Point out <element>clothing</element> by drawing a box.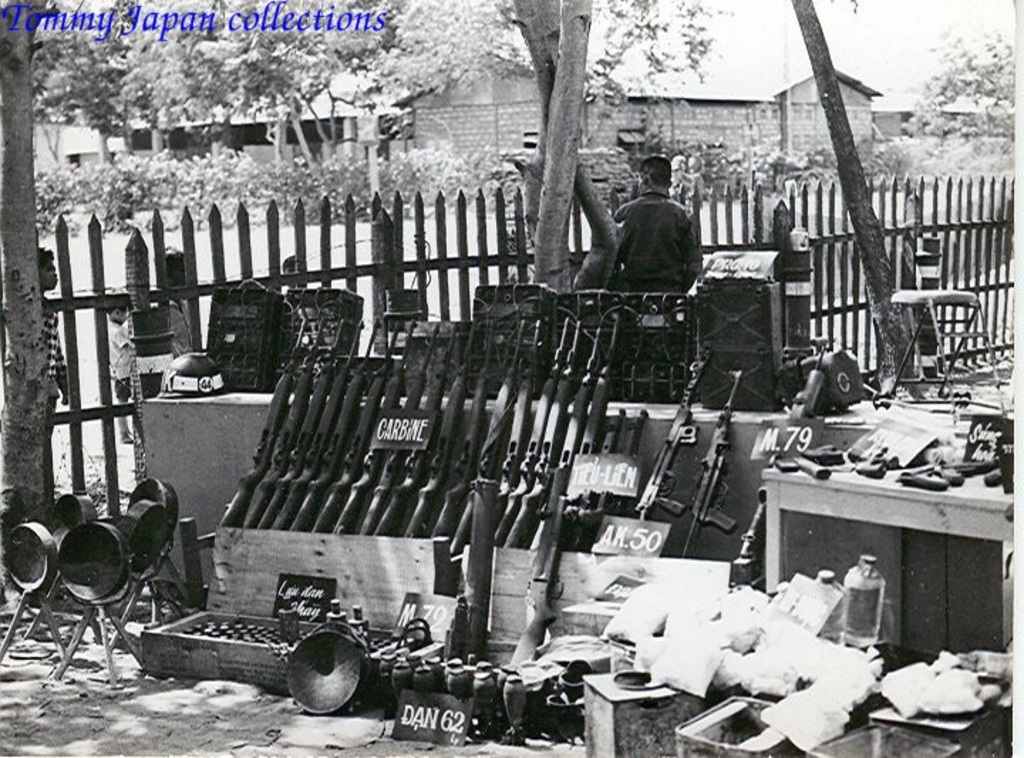
[left=38, top=313, right=68, bottom=424].
